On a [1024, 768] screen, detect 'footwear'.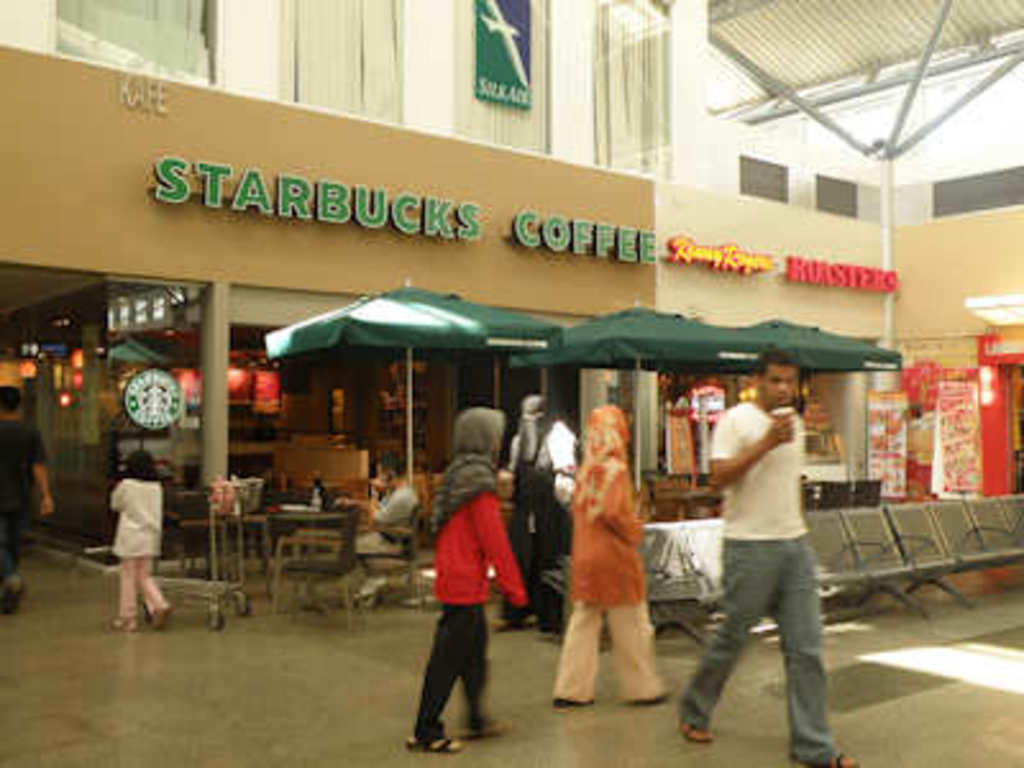
bbox(645, 694, 666, 714).
